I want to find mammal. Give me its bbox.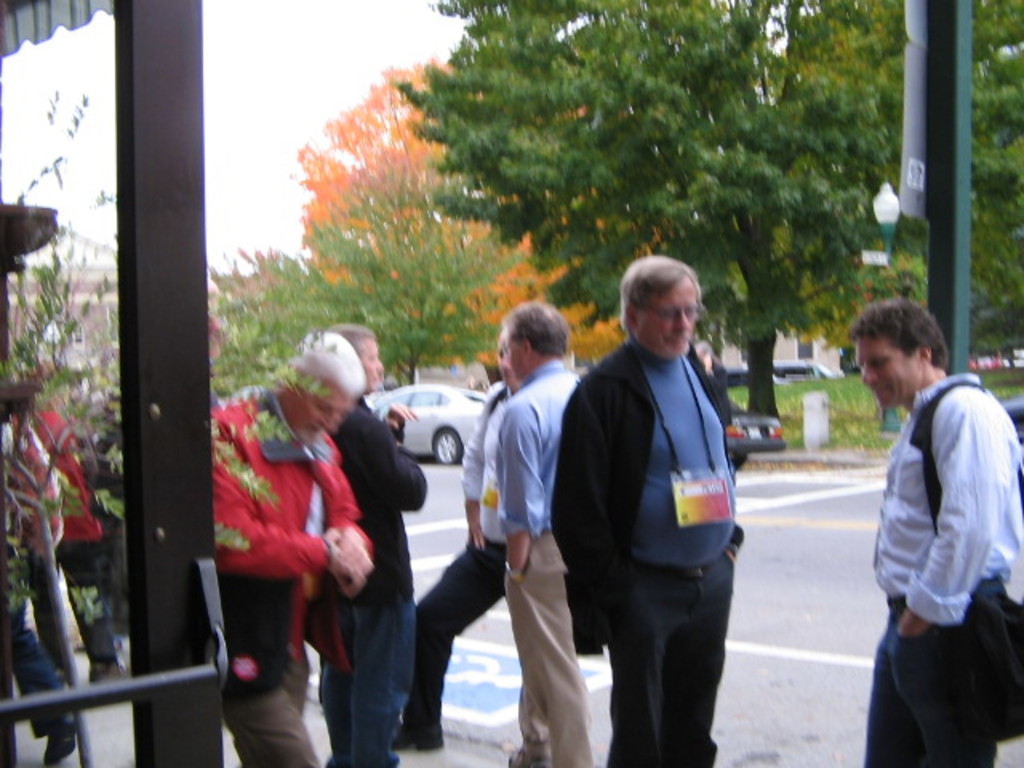
region(38, 395, 109, 686).
